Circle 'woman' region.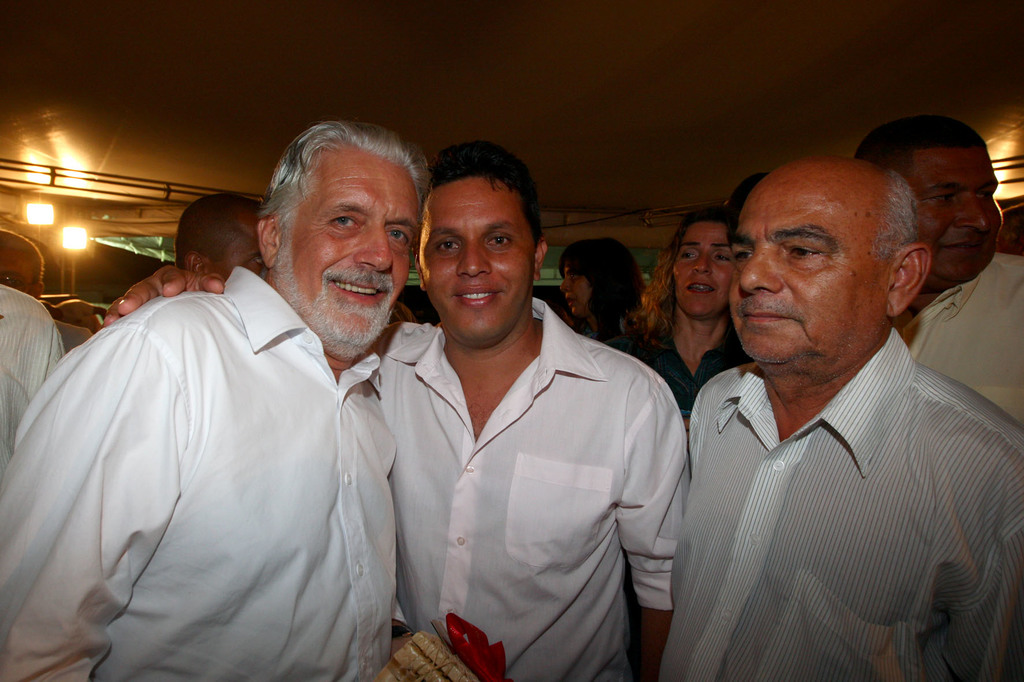
Region: [left=354, top=166, right=700, bottom=674].
